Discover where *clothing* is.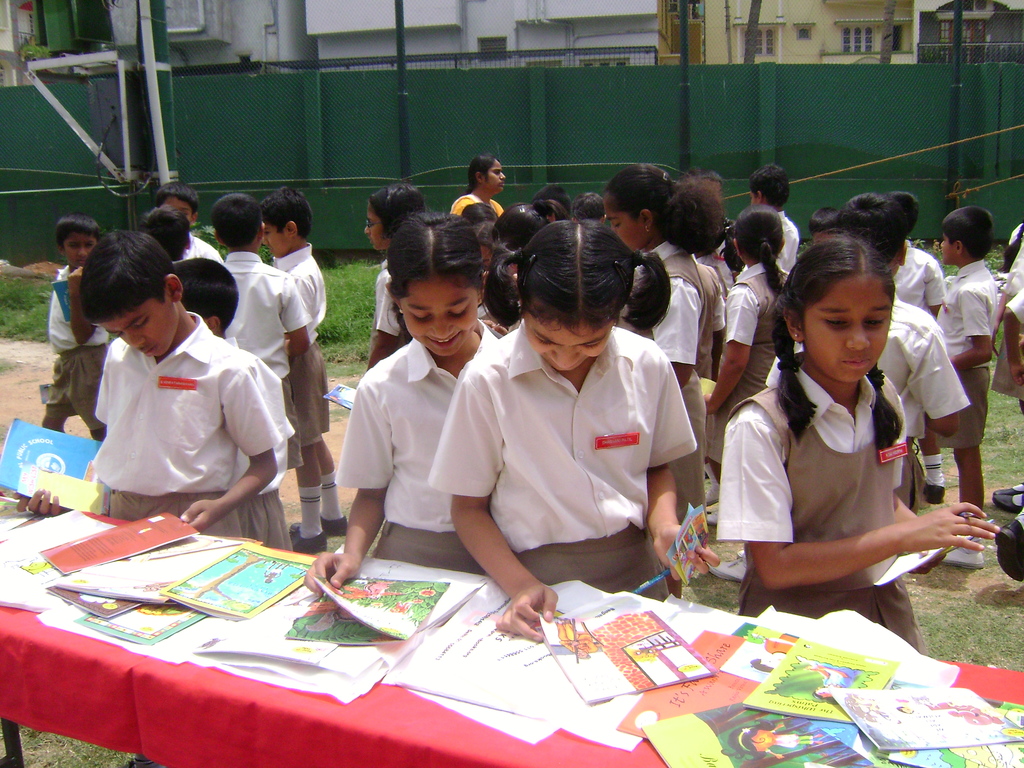
Discovered at (left=447, top=192, right=501, bottom=218).
